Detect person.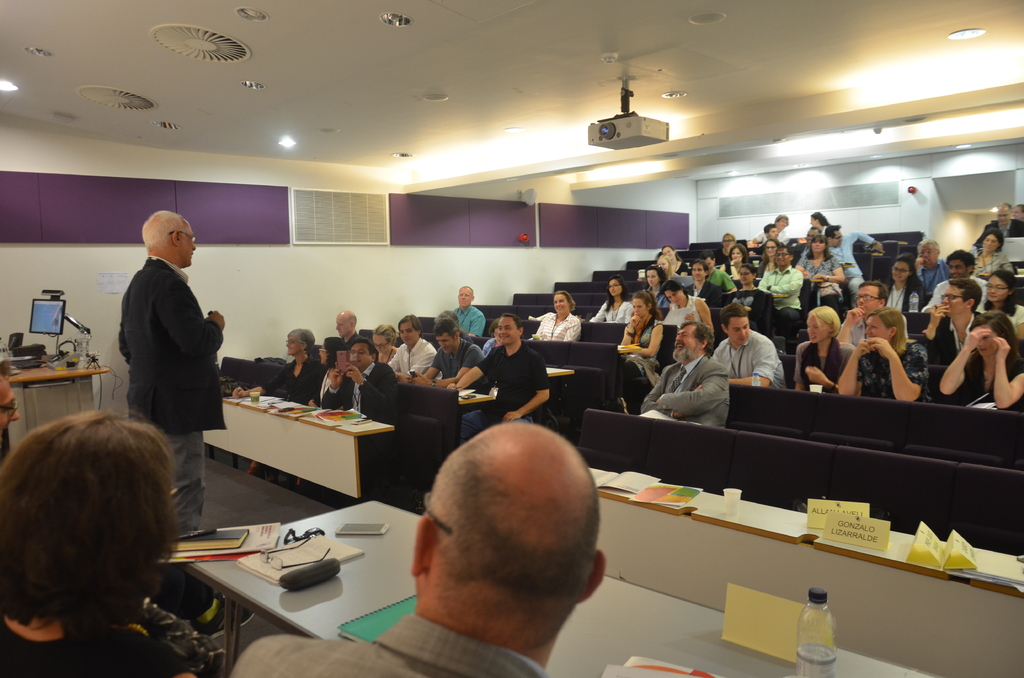
Detected at <bbox>756, 245, 803, 312</bbox>.
